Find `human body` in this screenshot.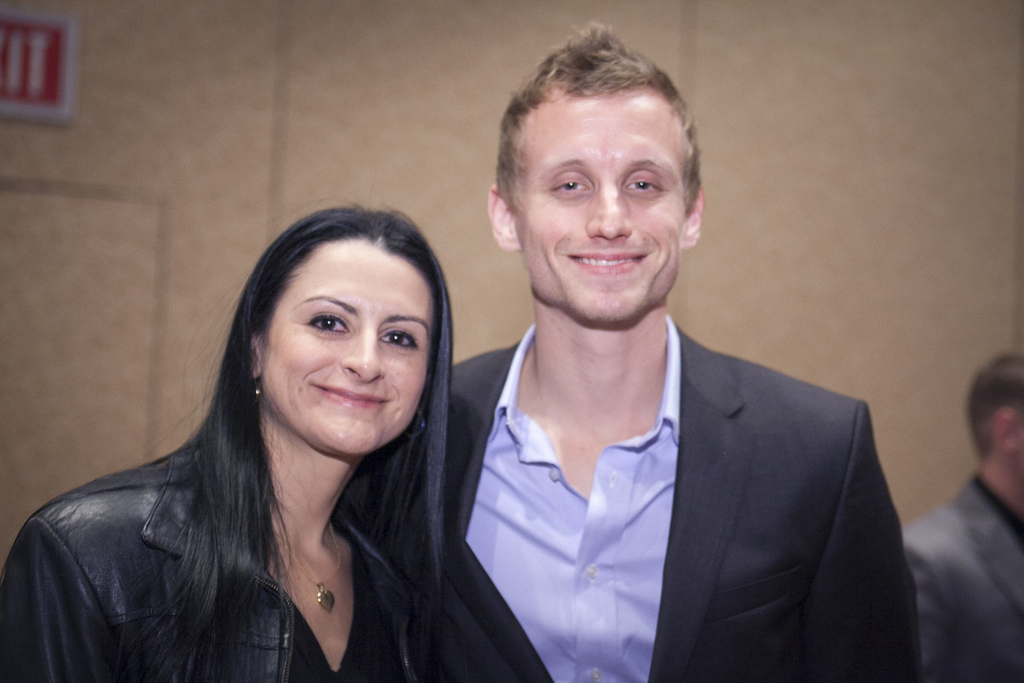
The bounding box for `human body` is <box>900,352,1023,682</box>.
